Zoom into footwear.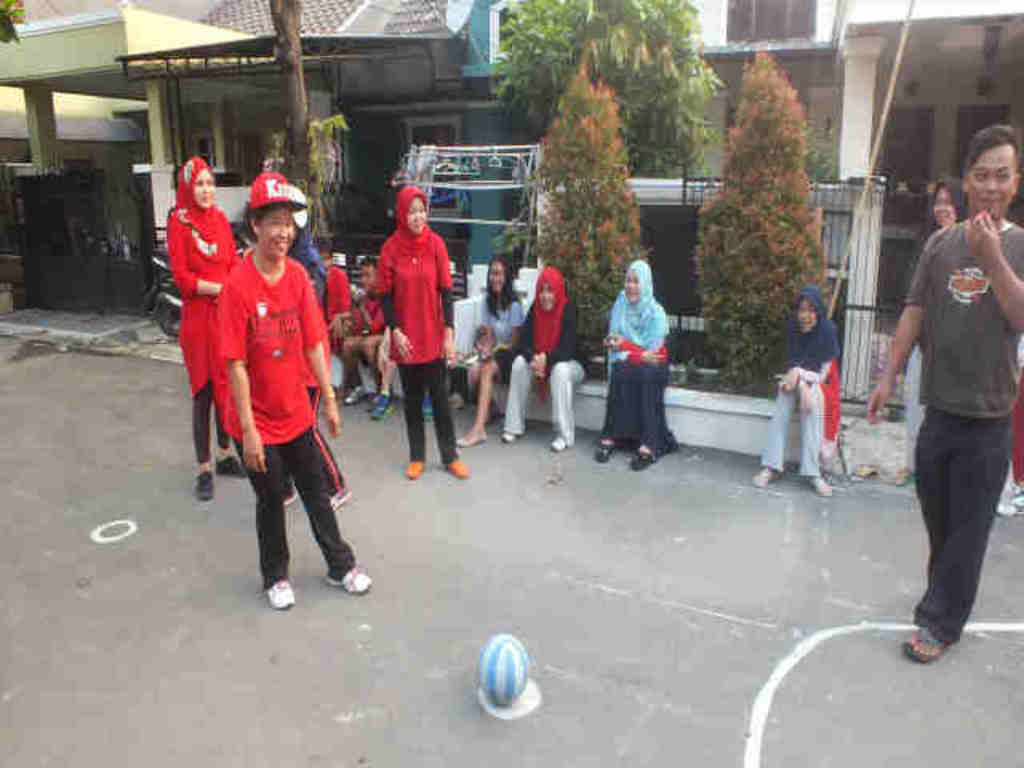
Zoom target: select_region(453, 434, 483, 448).
